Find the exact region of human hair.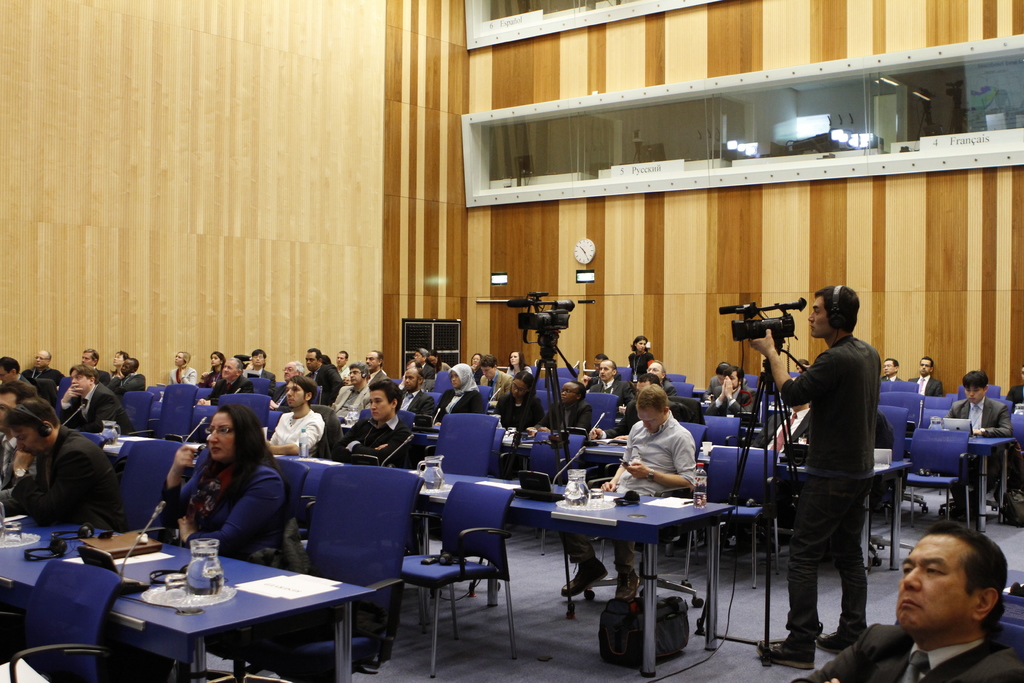
Exact region: 921:523:1012:633.
